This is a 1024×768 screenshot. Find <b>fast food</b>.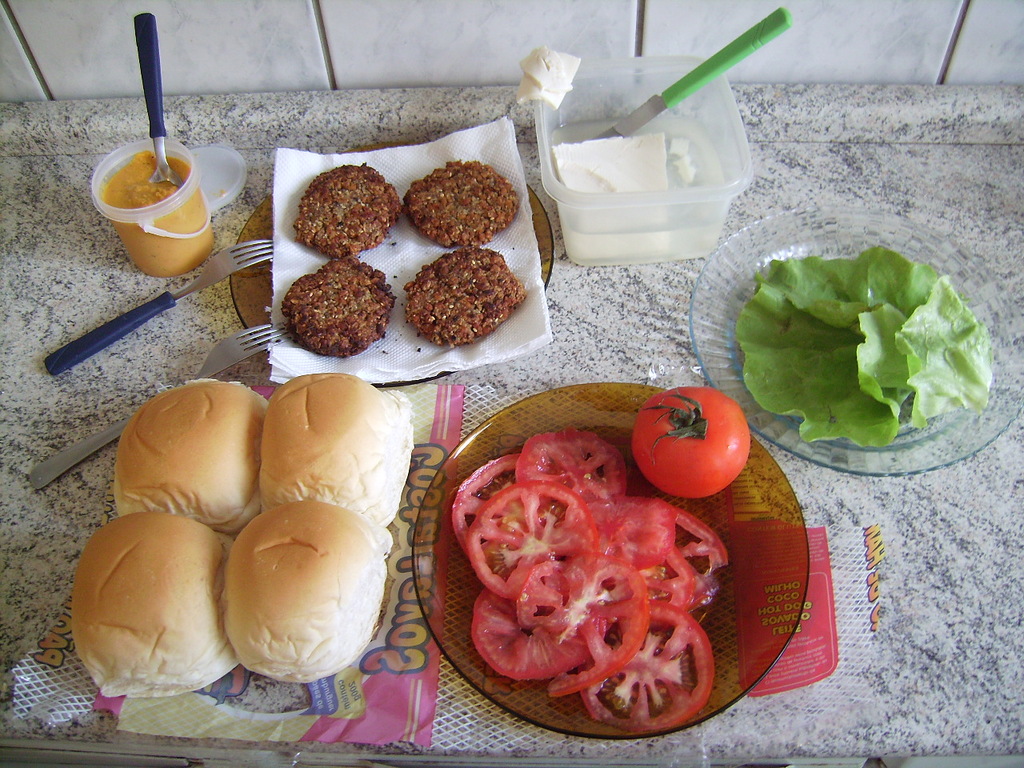
Bounding box: detection(259, 370, 418, 526).
